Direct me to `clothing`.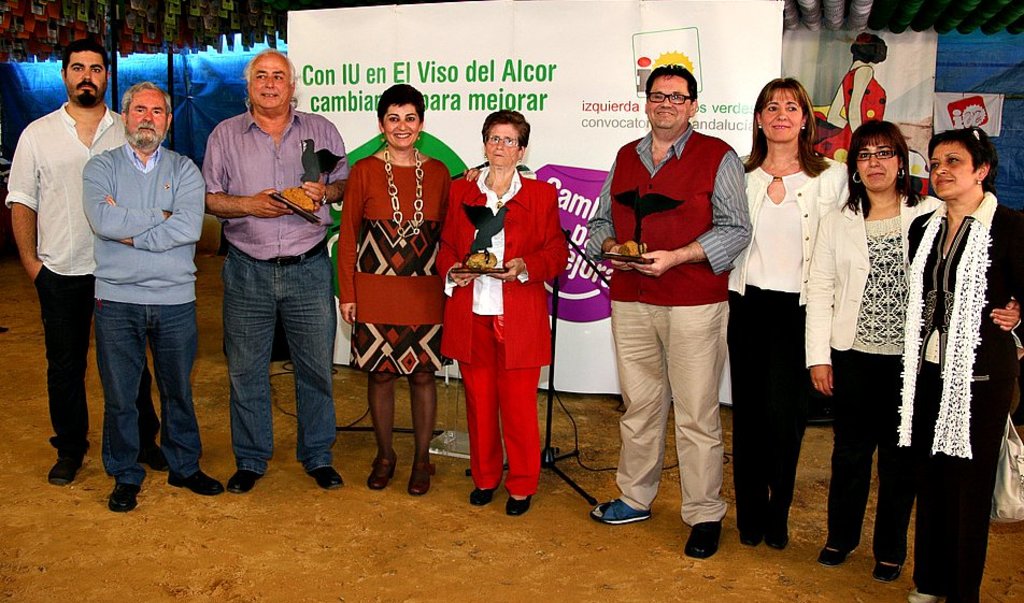
Direction: [left=0, top=98, right=131, bottom=465].
